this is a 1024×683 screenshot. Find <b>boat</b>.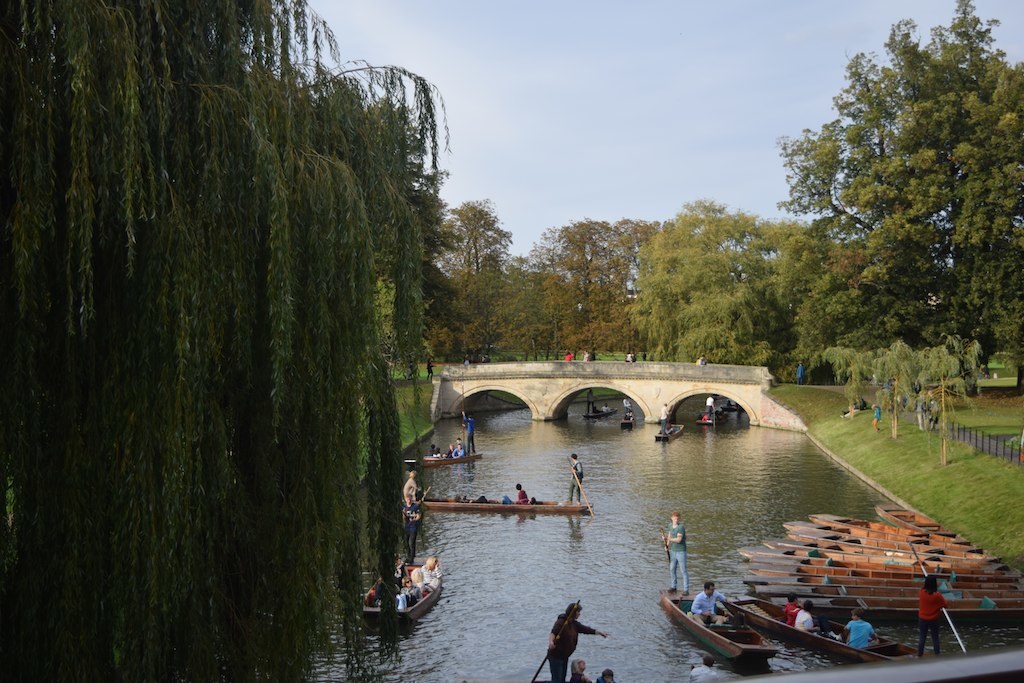
Bounding box: box=[422, 494, 588, 509].
